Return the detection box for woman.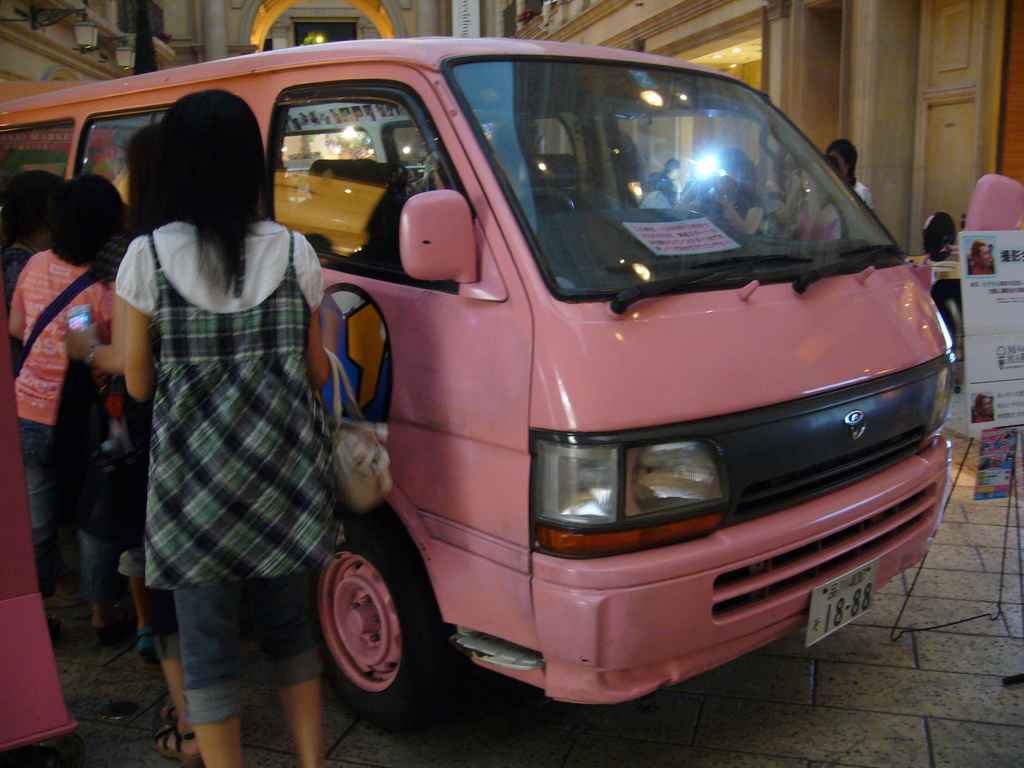
<box>111,84,339,767</box>.
